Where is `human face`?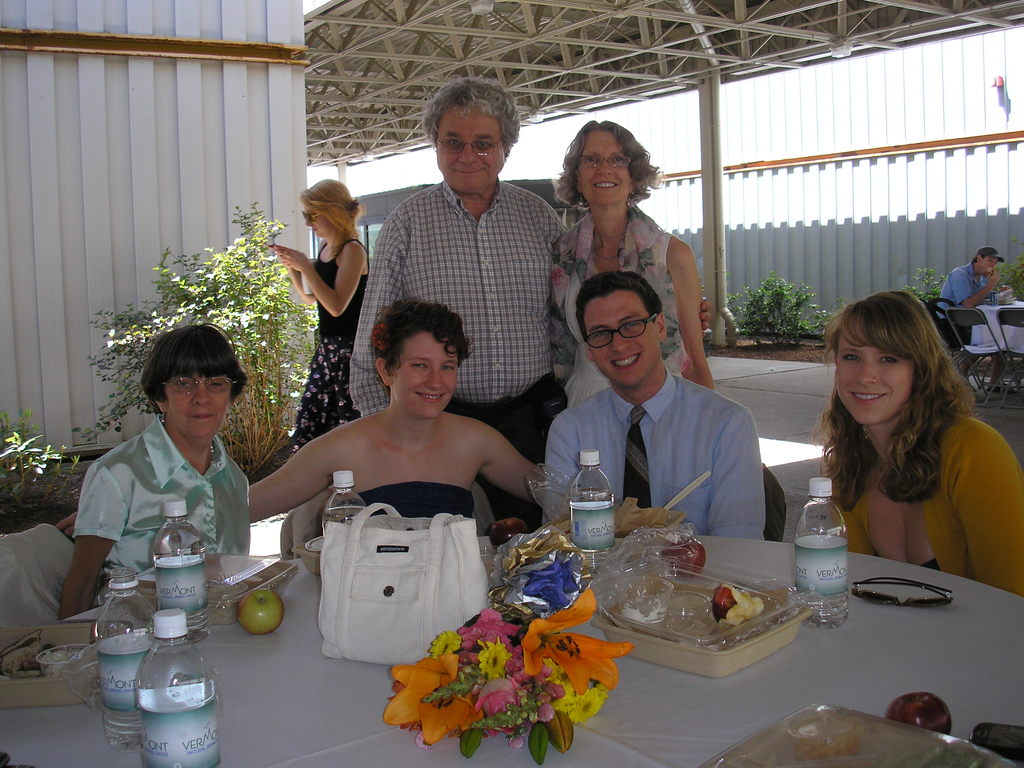
locate(582, 286, 662, 384).
